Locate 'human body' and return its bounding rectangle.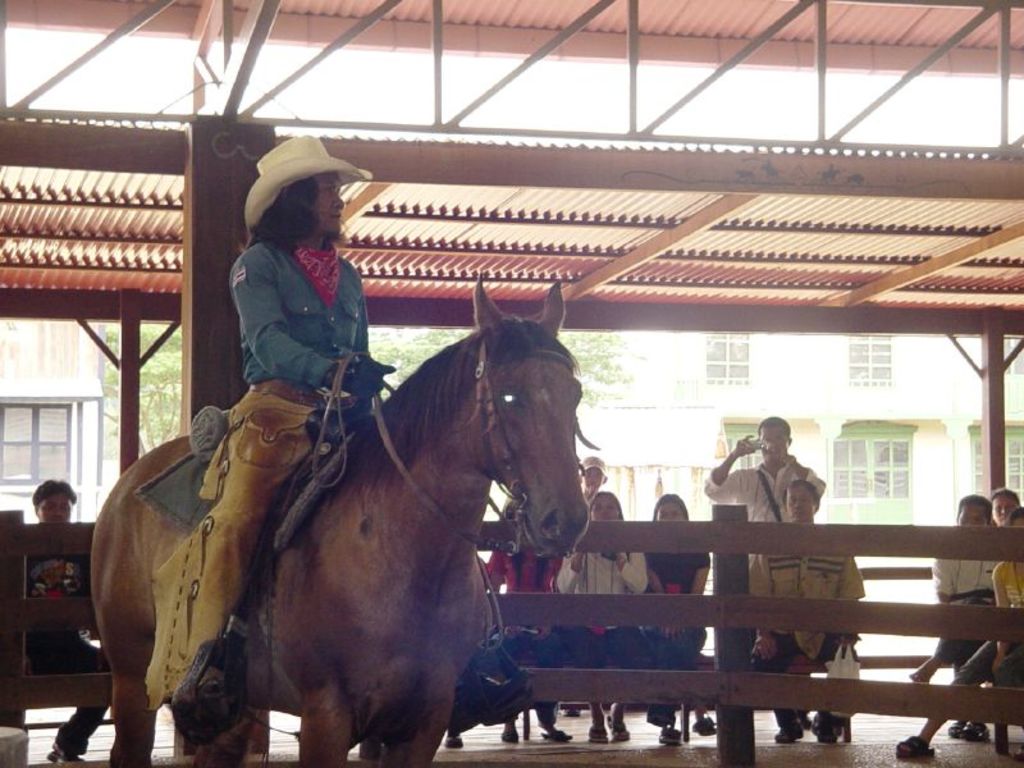
crop(892, 506, 1023, 755).
